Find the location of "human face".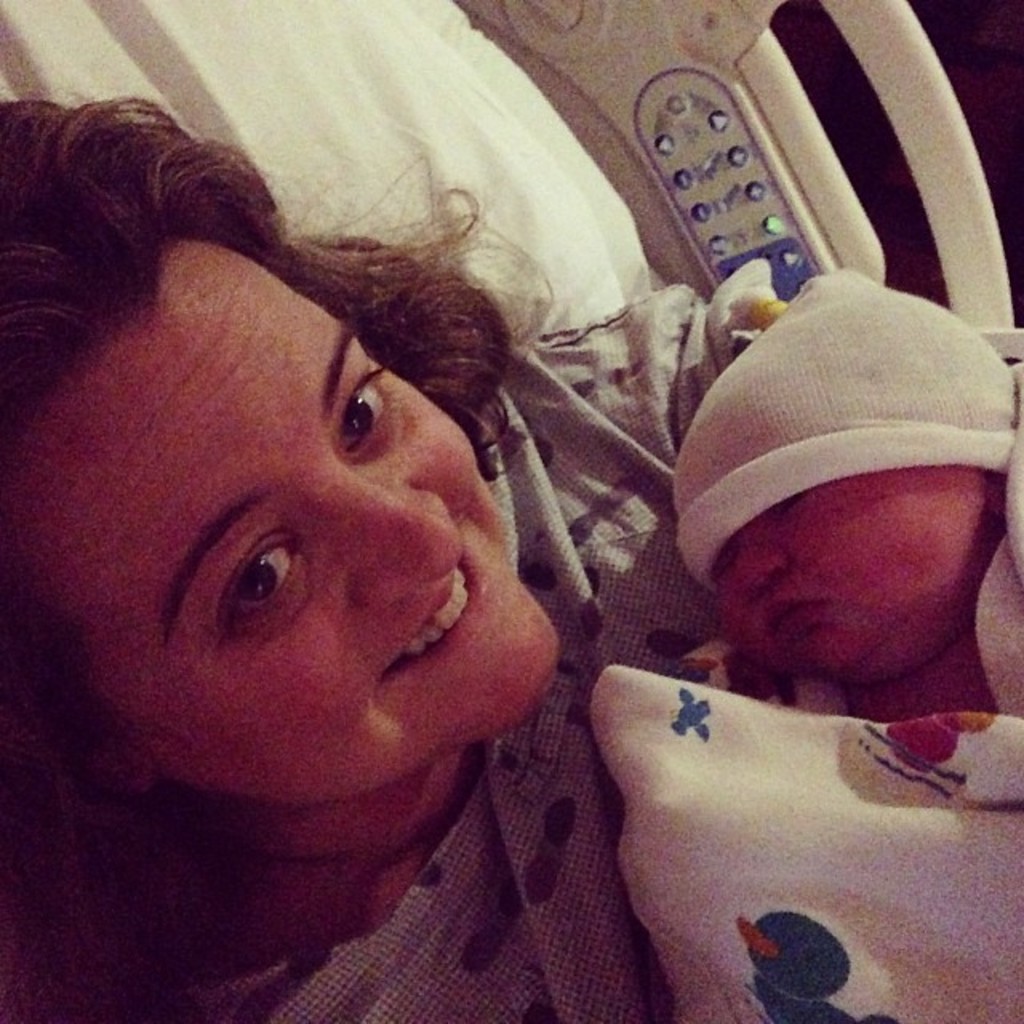
Location: BBox(35, 243, 557, 786).
